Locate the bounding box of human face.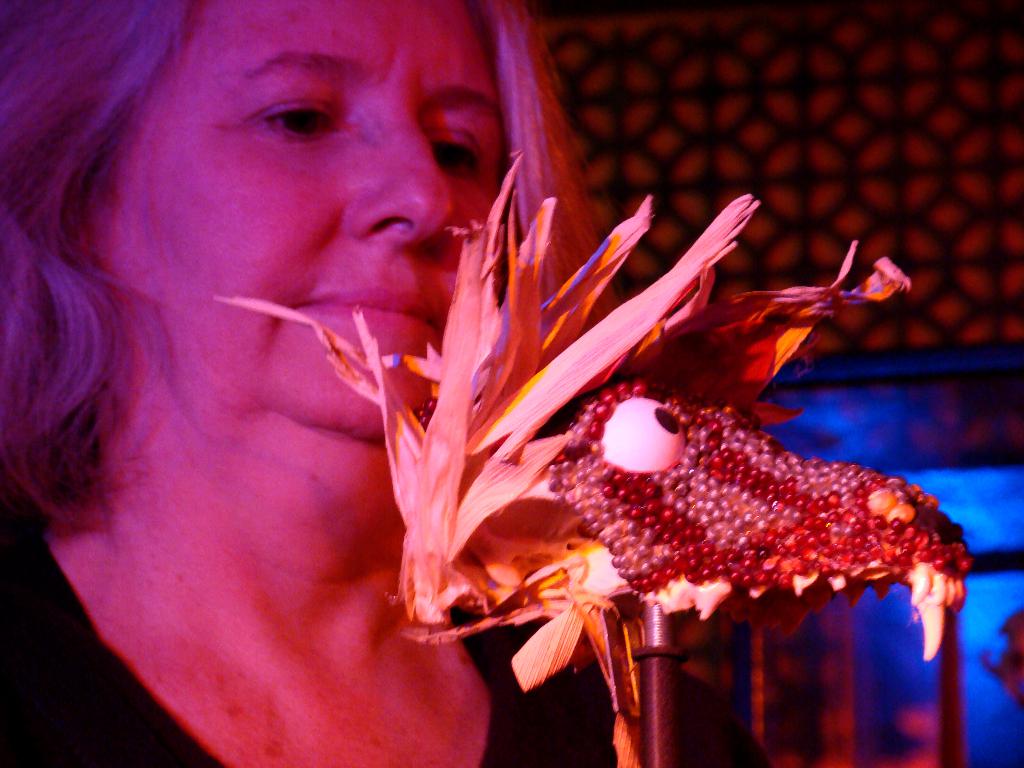
Bounding box: bbox=(90, 0, 513, 442).
